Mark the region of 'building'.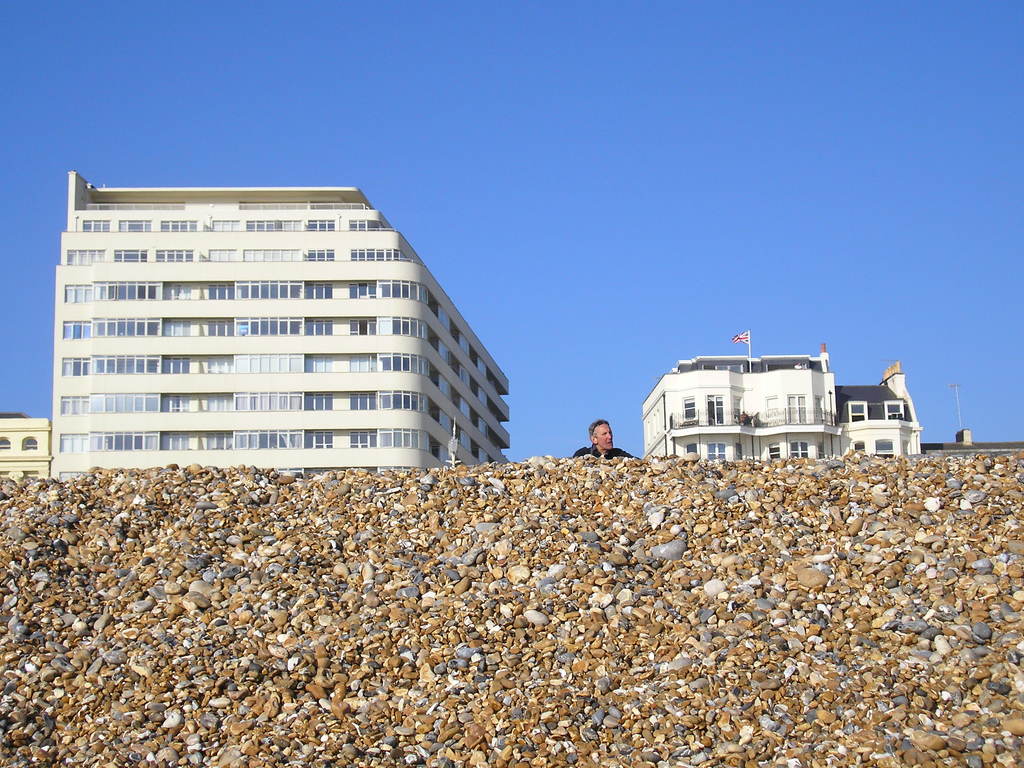
Region: {"left": 0, "top": 414, "right": 49, "bottom": 480}.
